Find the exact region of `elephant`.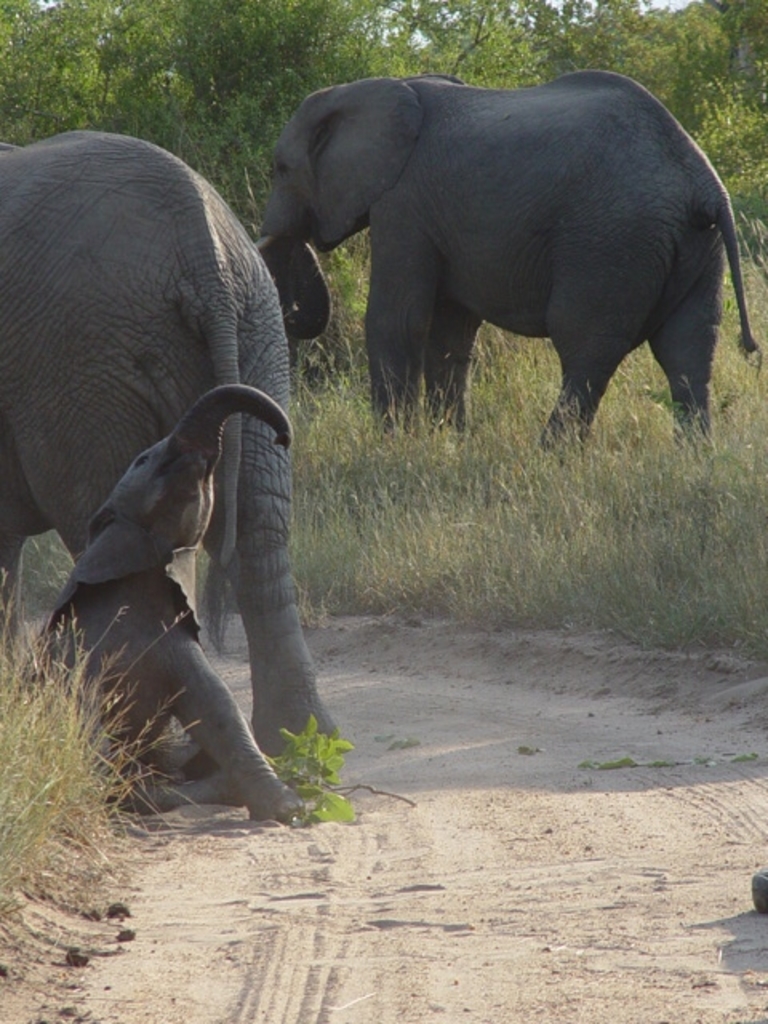
Exact region: crop(6, 368, 315, 842).
